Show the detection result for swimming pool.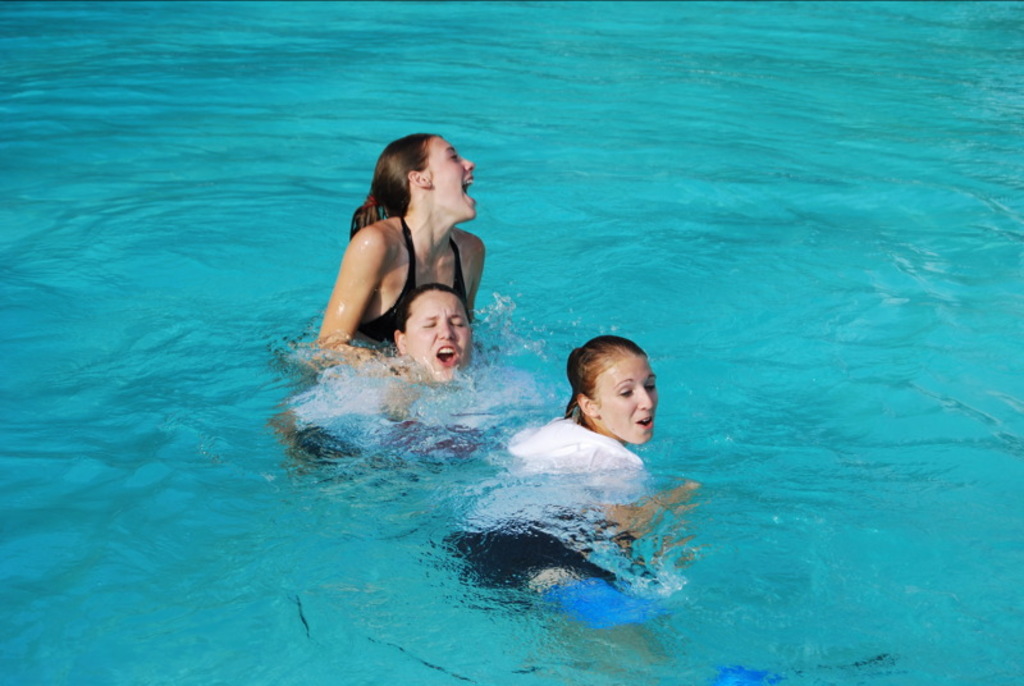
45/14/1023/685.
